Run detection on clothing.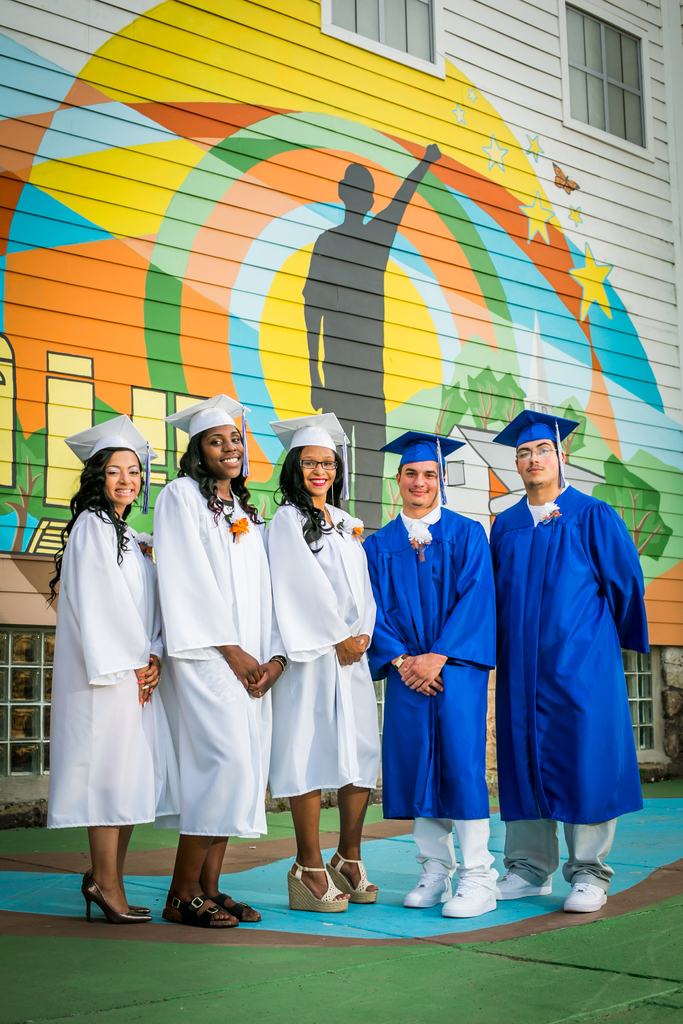
Result: detection(491, 442, 654, 887).
